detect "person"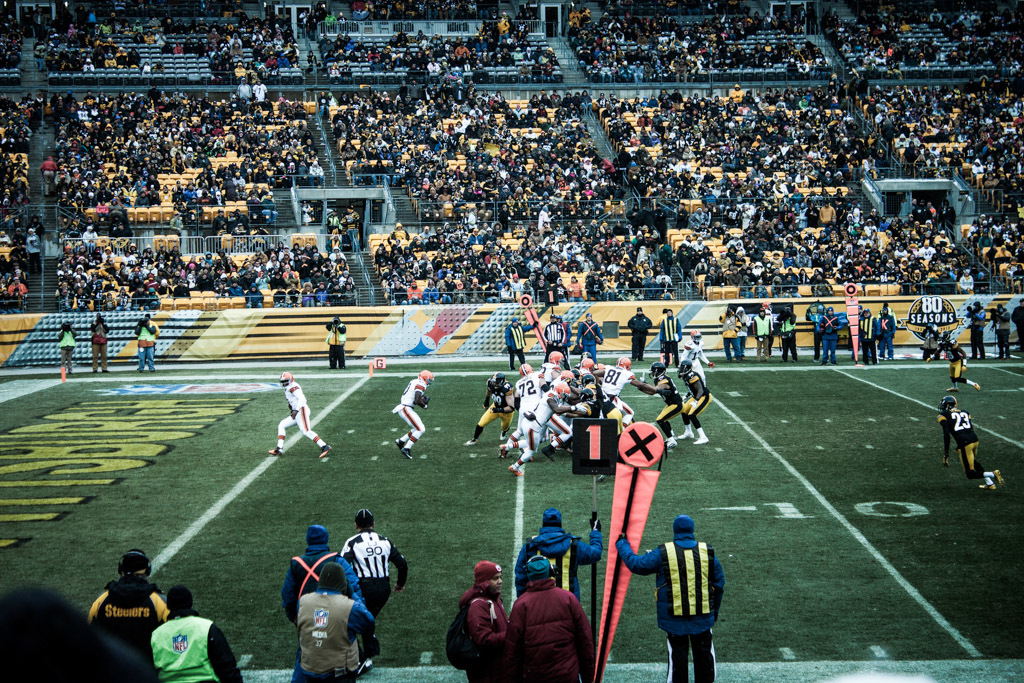
{"x1": 944, "y1": 341, "x2": 984, "y2": 394}
